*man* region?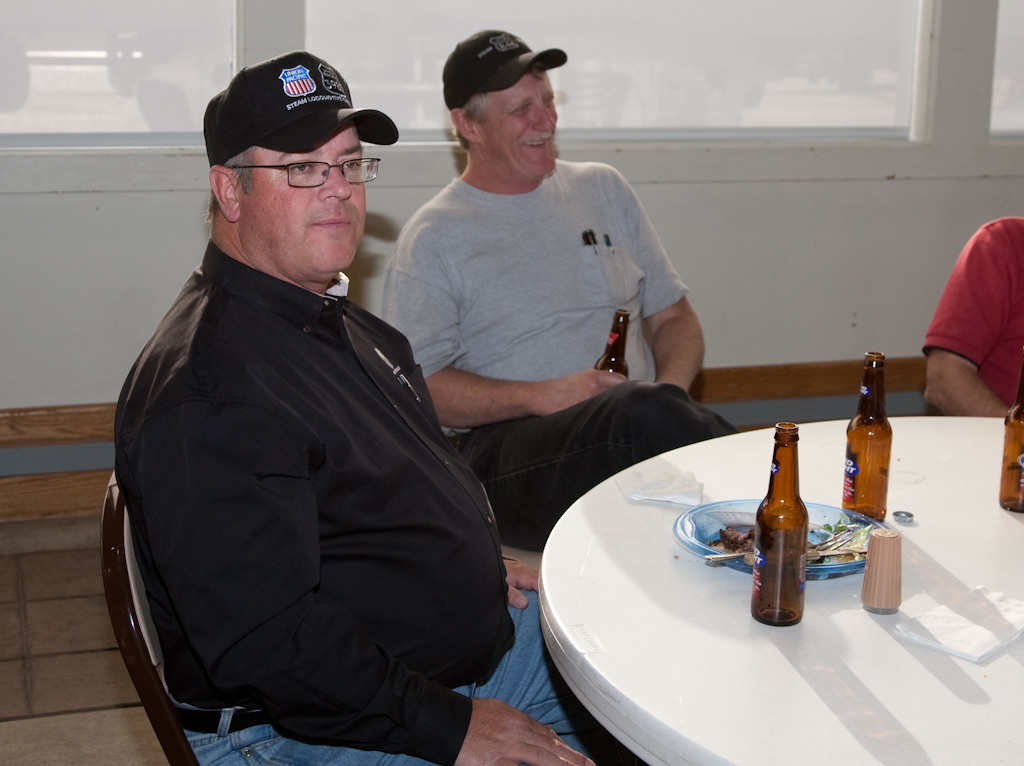
[x1=924, y1=214, x2=1023, y2=418]
